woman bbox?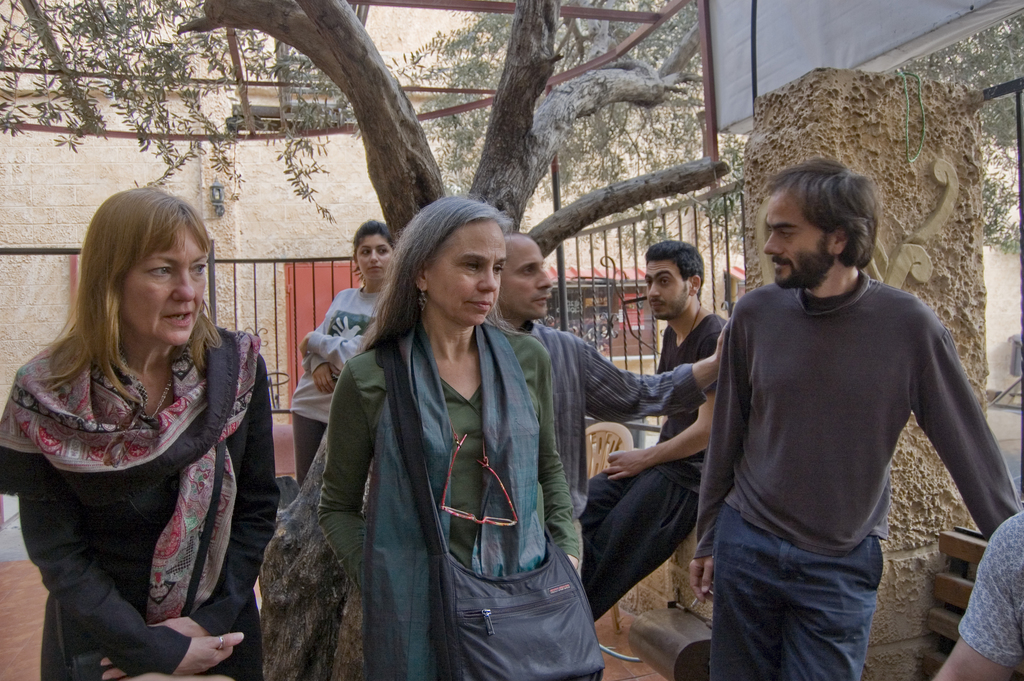
[x1=321, y1=197, x2=588, y2=680]
